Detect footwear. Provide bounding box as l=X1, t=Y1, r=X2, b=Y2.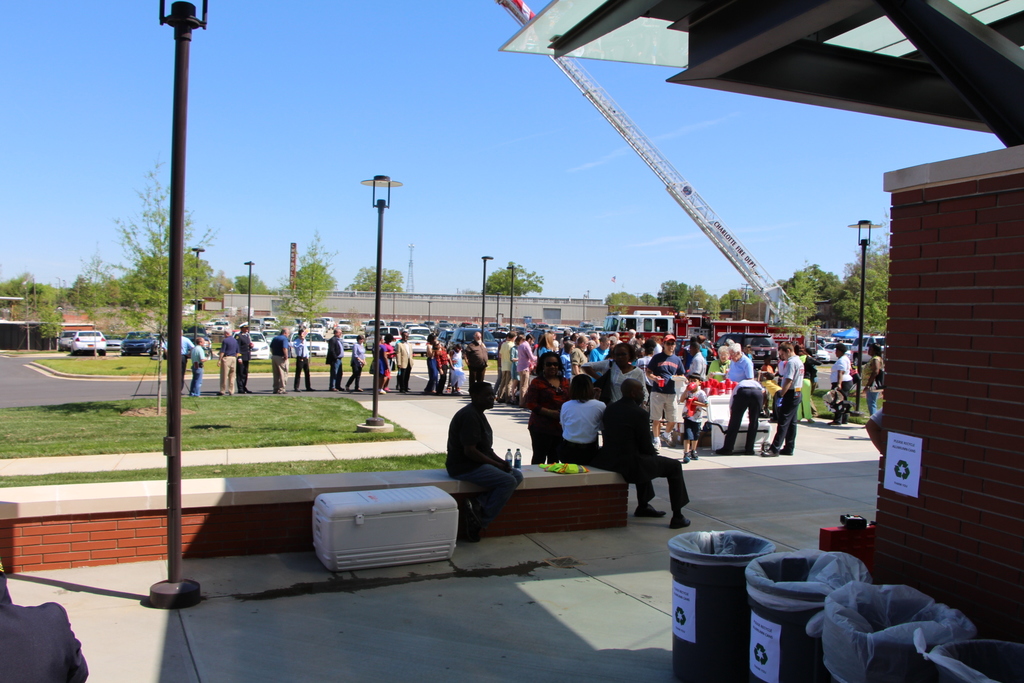
l=471, t=521, r=480, b=545.
